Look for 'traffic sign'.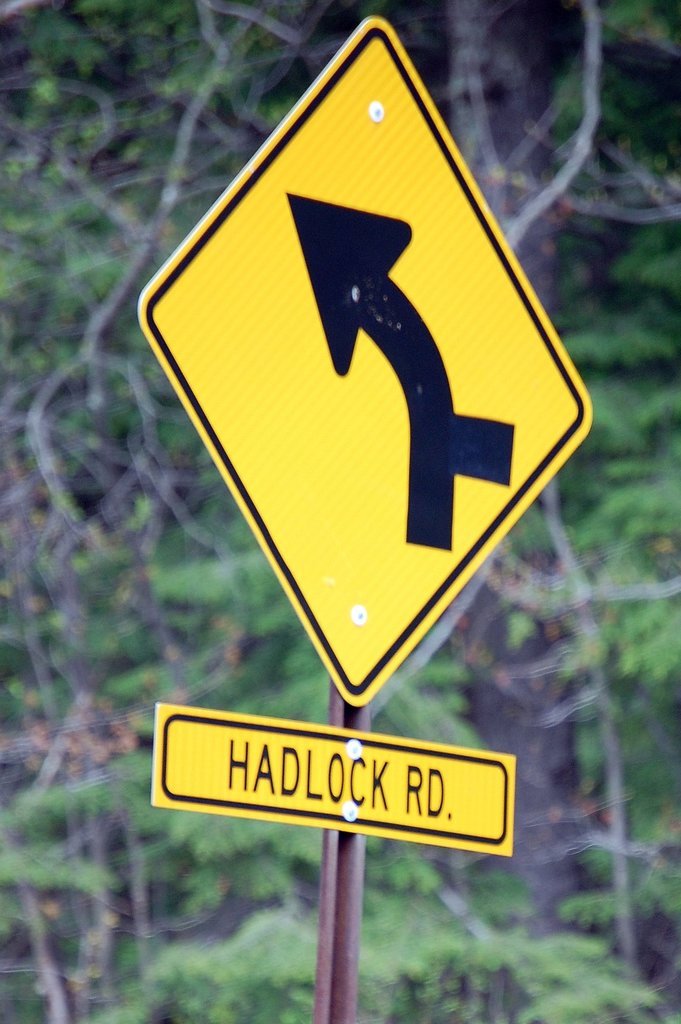
Found: select_region(132, 11, 594, 709).
